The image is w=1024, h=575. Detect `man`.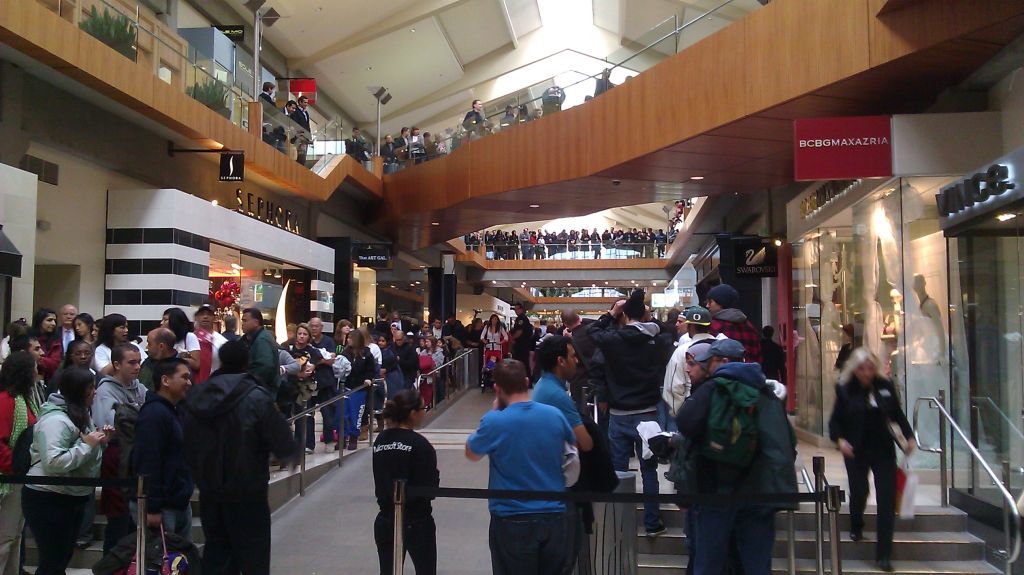
Detection: 294:100:313:165.
